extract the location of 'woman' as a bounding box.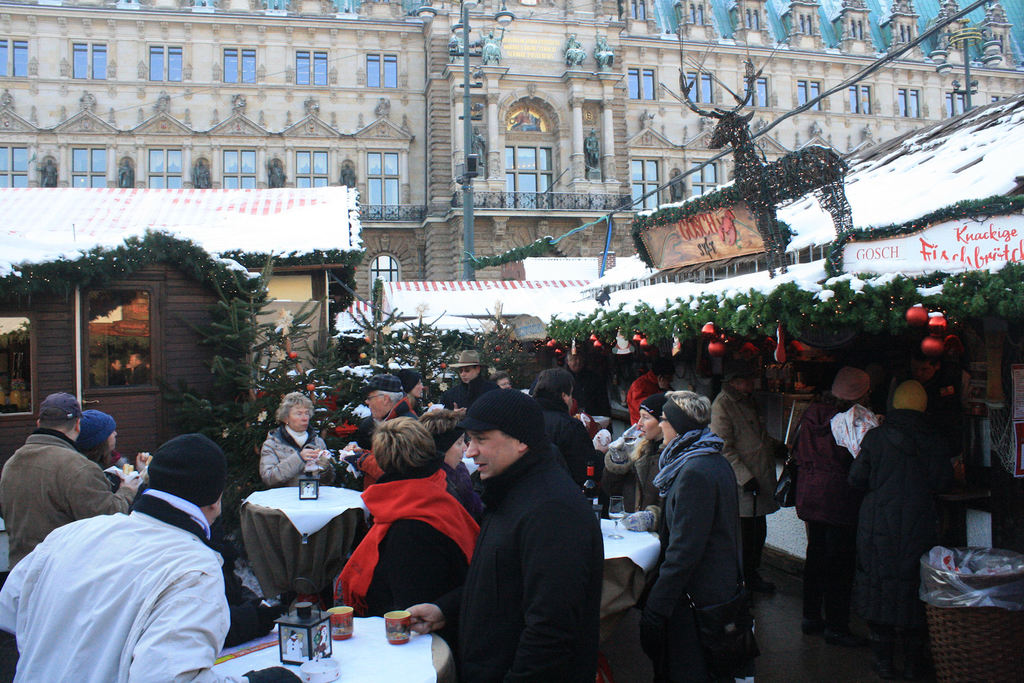
{"x1": 417, "y1": 407, "x2": 481, "y2": 517}.
